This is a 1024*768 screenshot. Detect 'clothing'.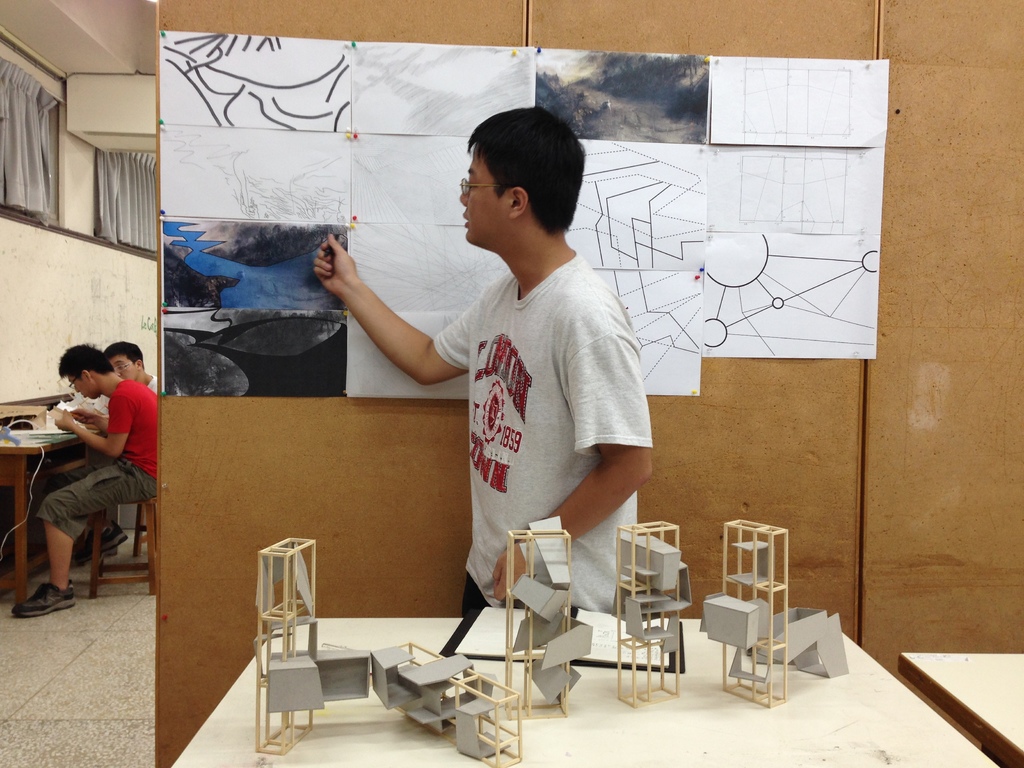
(left=404, top=195, right=643, bottom=621).
